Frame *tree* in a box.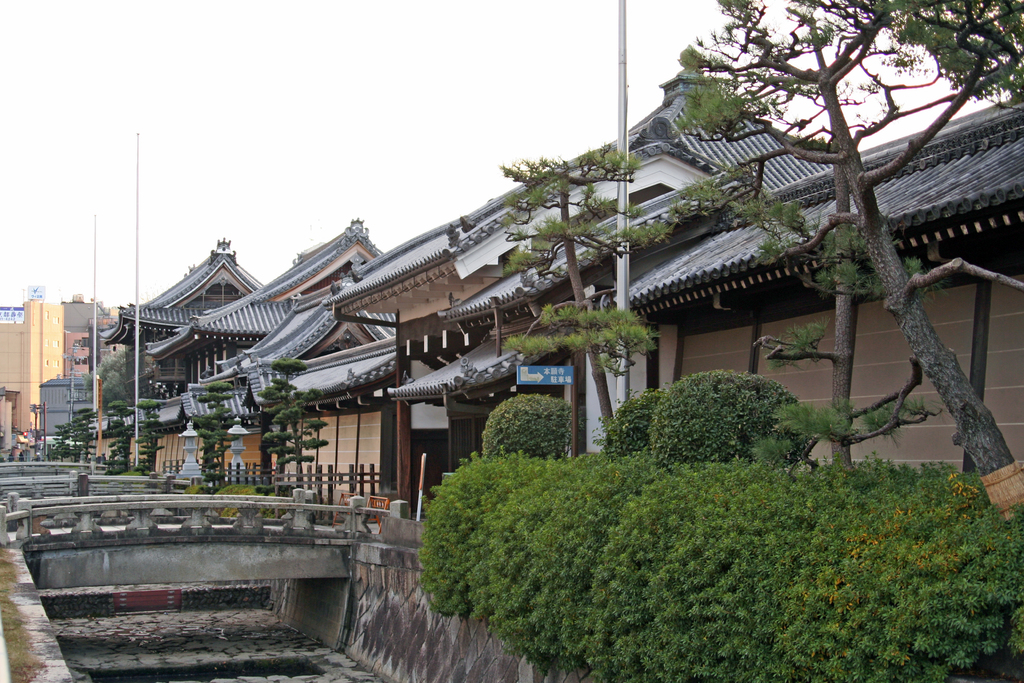
{"x1": 102, "y1": 399, "x2": 135, "y2": 473}.
